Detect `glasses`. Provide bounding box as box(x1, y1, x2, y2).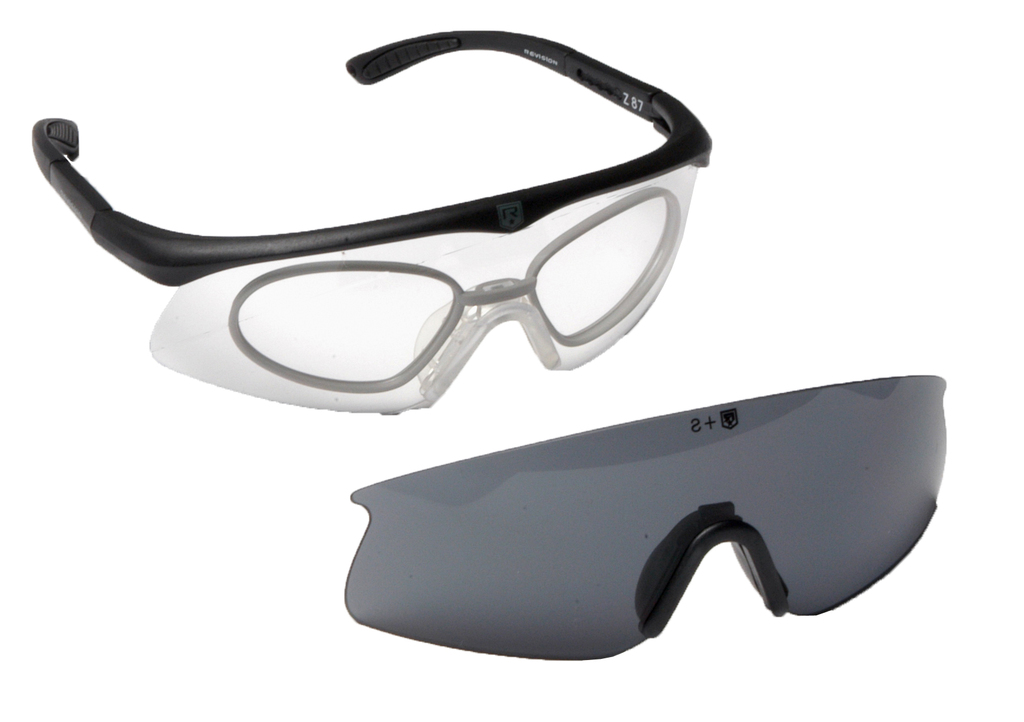
box(29, 32, 714, 412).
